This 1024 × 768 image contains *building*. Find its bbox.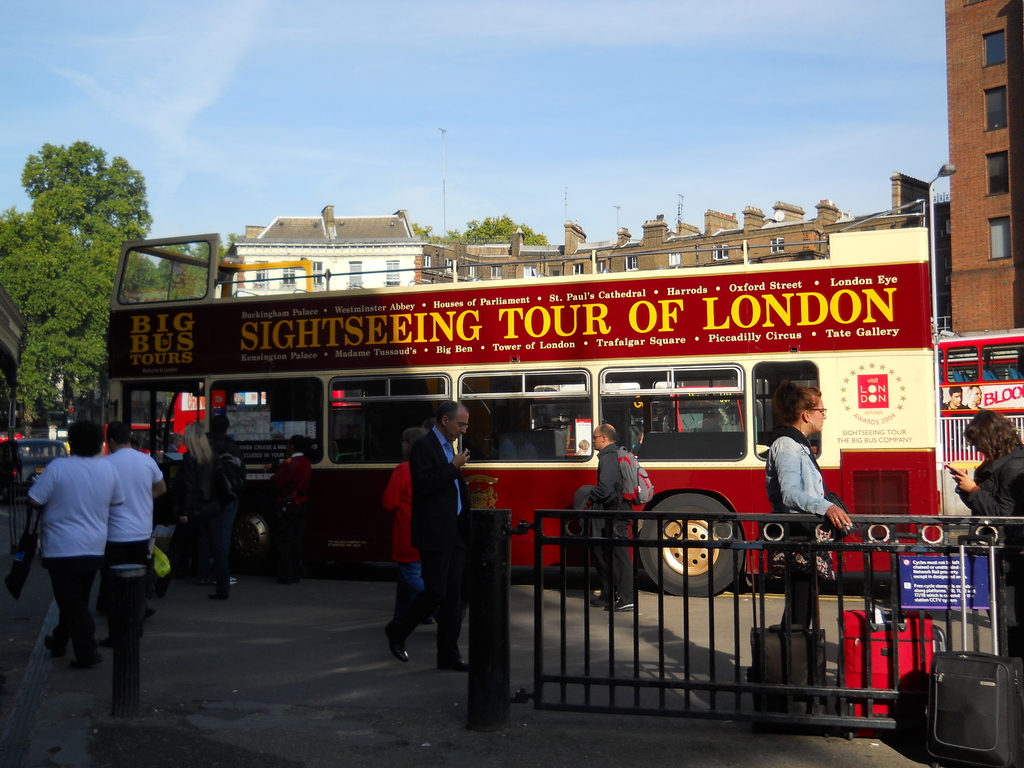
(236,207,431,296).
